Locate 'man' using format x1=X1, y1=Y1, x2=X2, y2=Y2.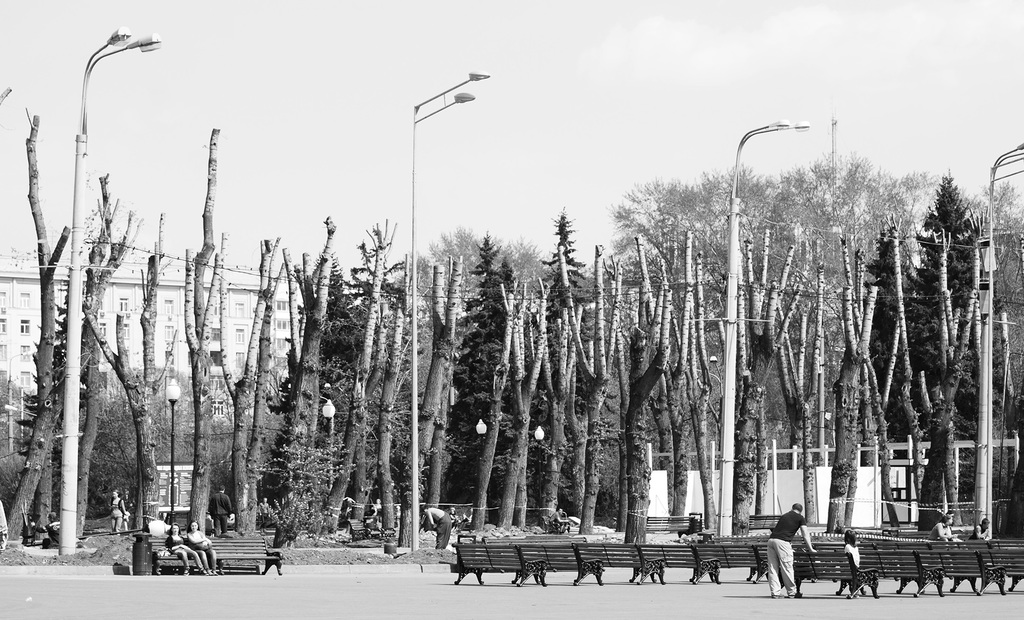
x1=970, y1=519, x2=989, y2=539.
